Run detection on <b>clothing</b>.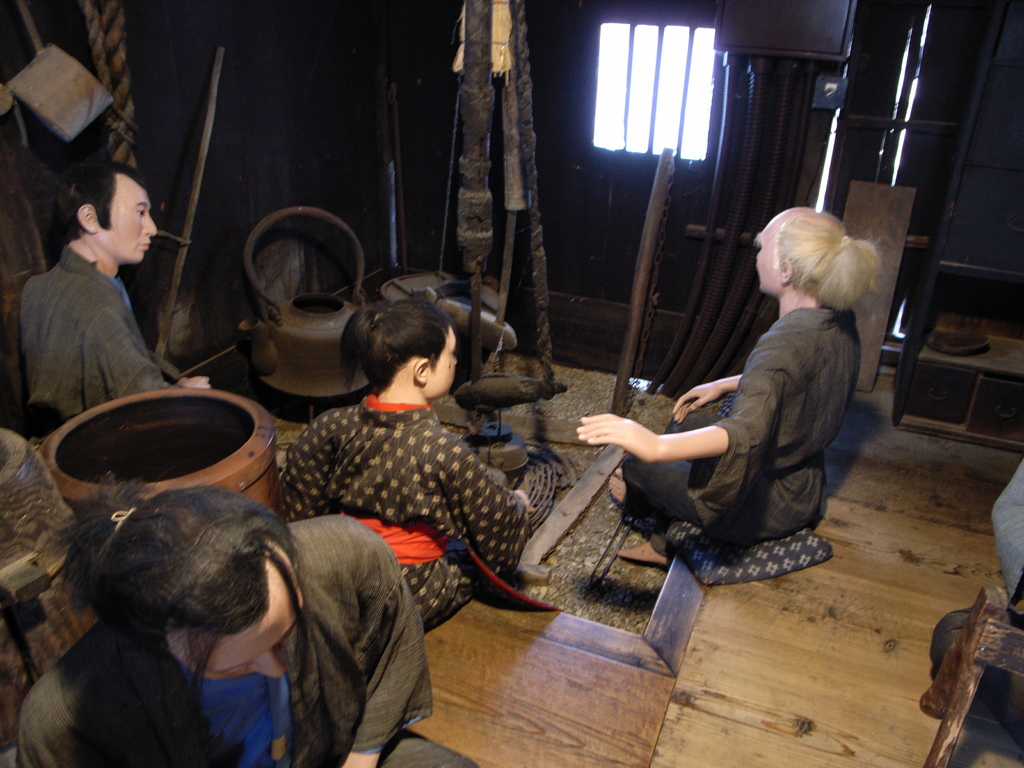
Result: 18 196 191 422.
